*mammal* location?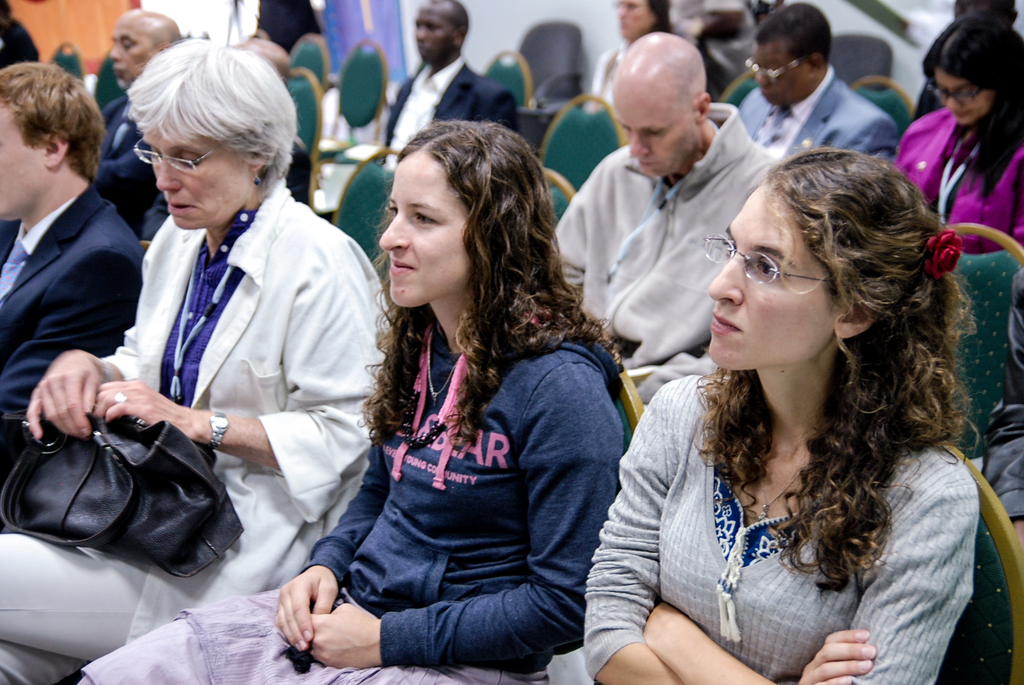
<box>541,33,776,413</box>
